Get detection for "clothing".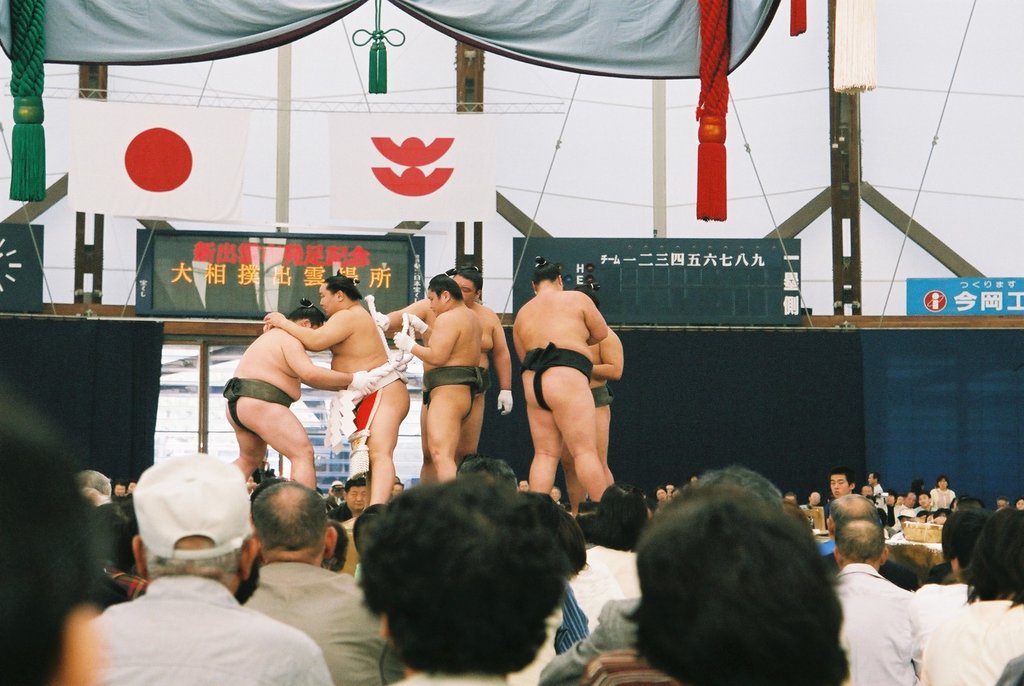
Detection: <region>328, 492, 342, 506</region>.
